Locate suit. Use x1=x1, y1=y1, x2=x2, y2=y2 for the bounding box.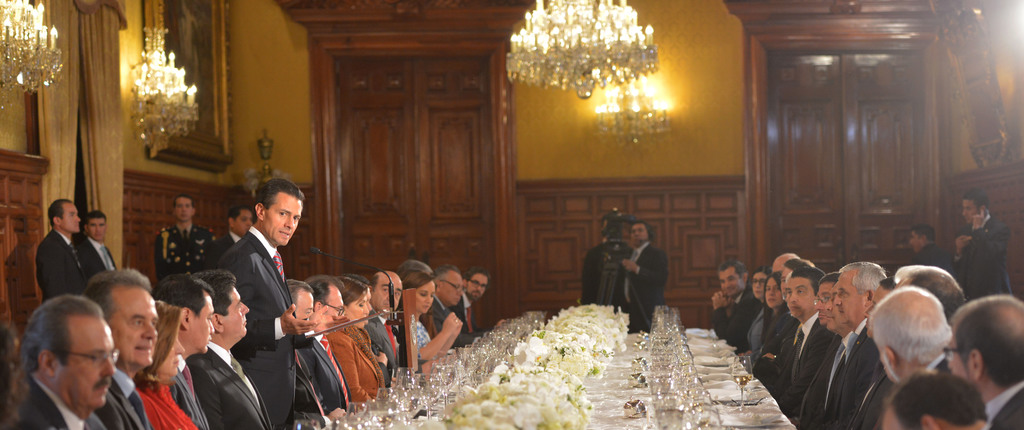
x1=83, y1=236, x2=122, y2=285.
